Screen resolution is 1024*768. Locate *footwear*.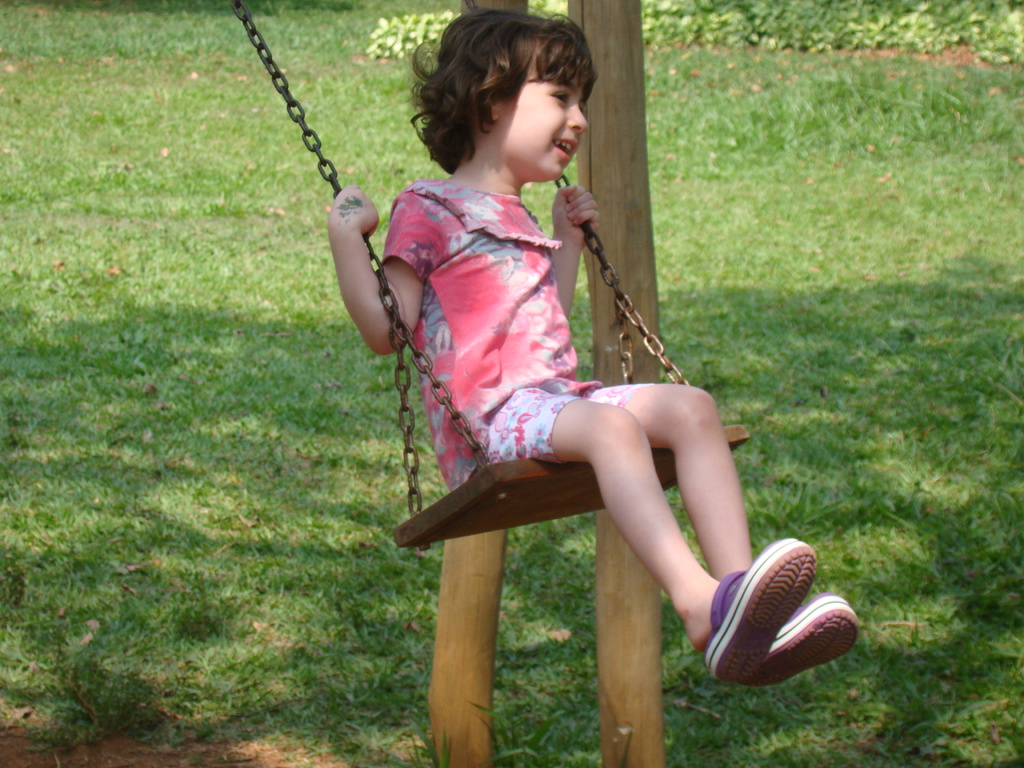
[left=758, top=600, right=852, bottom=688].
